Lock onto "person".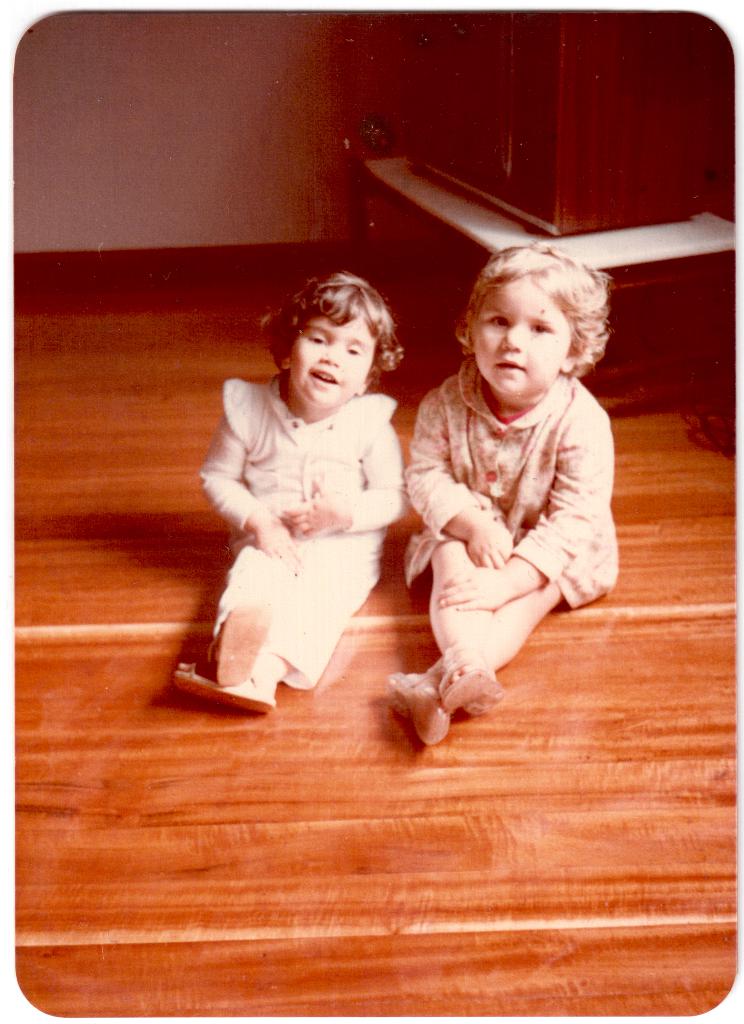
Locked: (388,239,614,743).
